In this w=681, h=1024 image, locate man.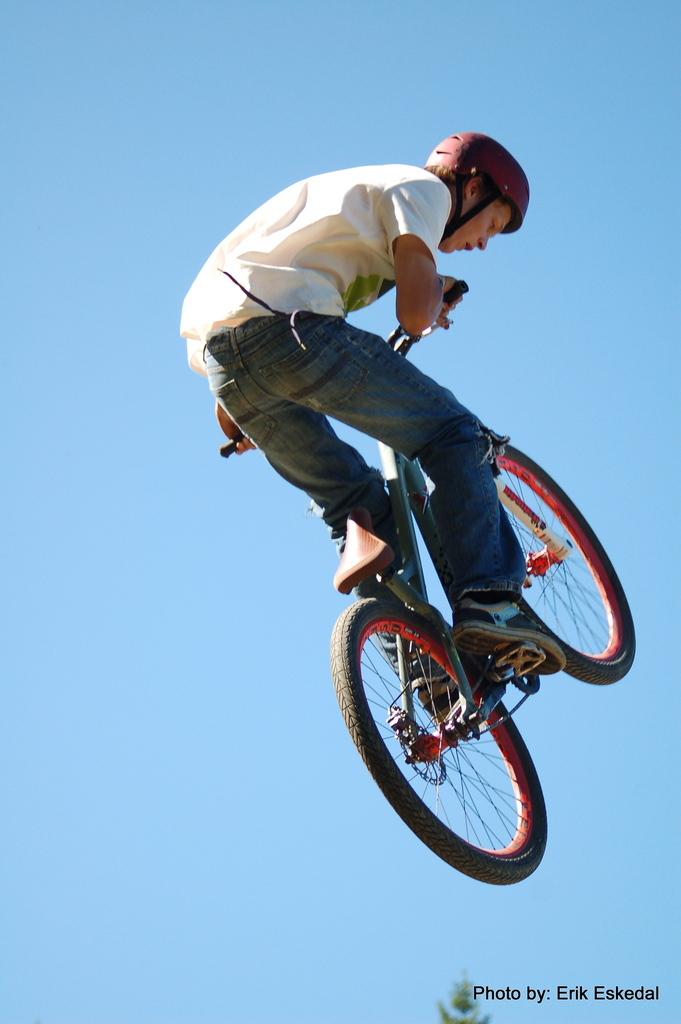
Bounding box: <region>172, 127, 573, 726</region>.
